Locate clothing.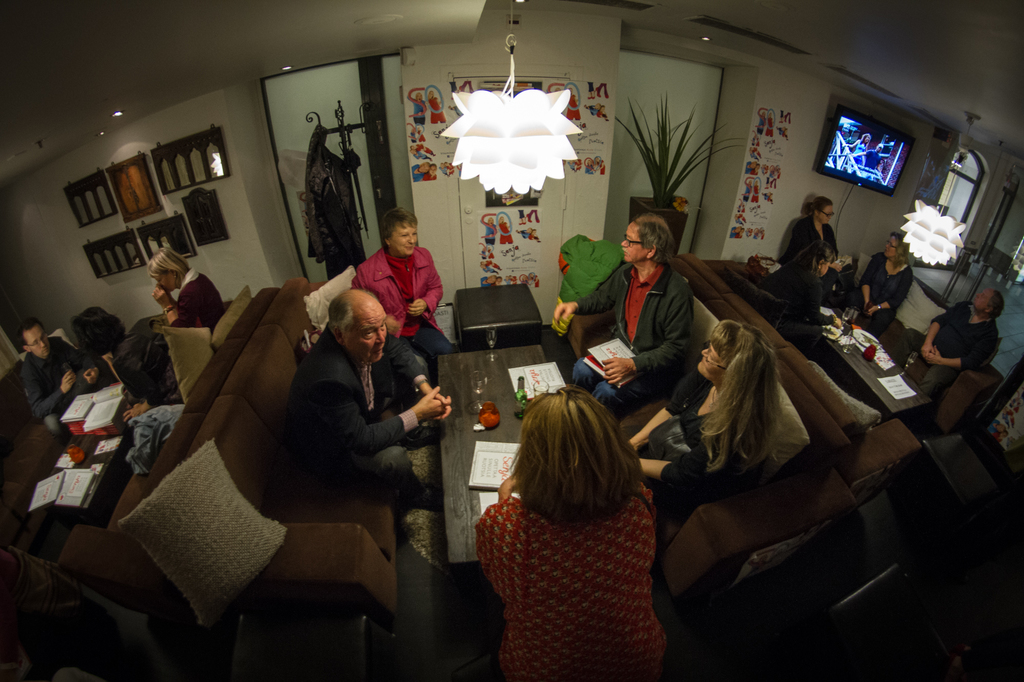
Bounding box: 857/245/915/335.
